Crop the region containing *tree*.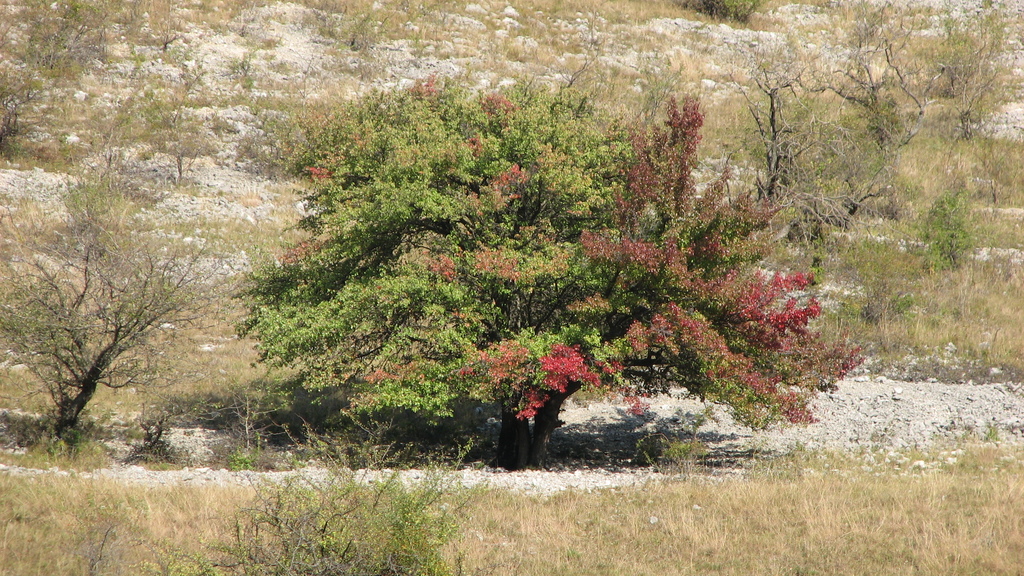
Crop region: [x1=0, y1=244, x2=221, y2=436].
